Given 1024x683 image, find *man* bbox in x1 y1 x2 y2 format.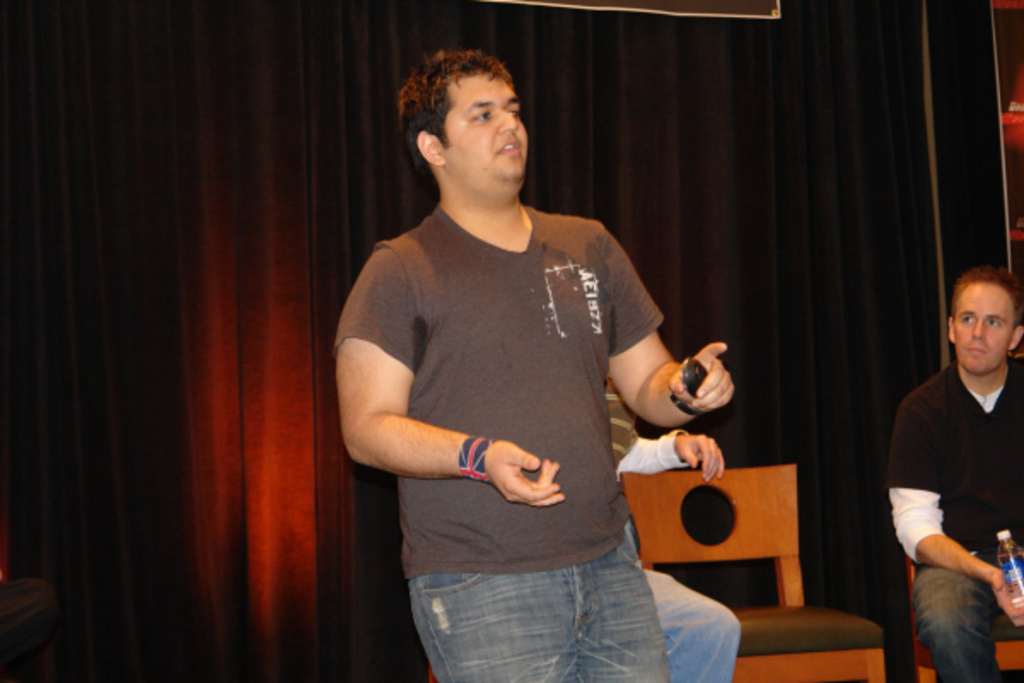
881 254 1023 680.
